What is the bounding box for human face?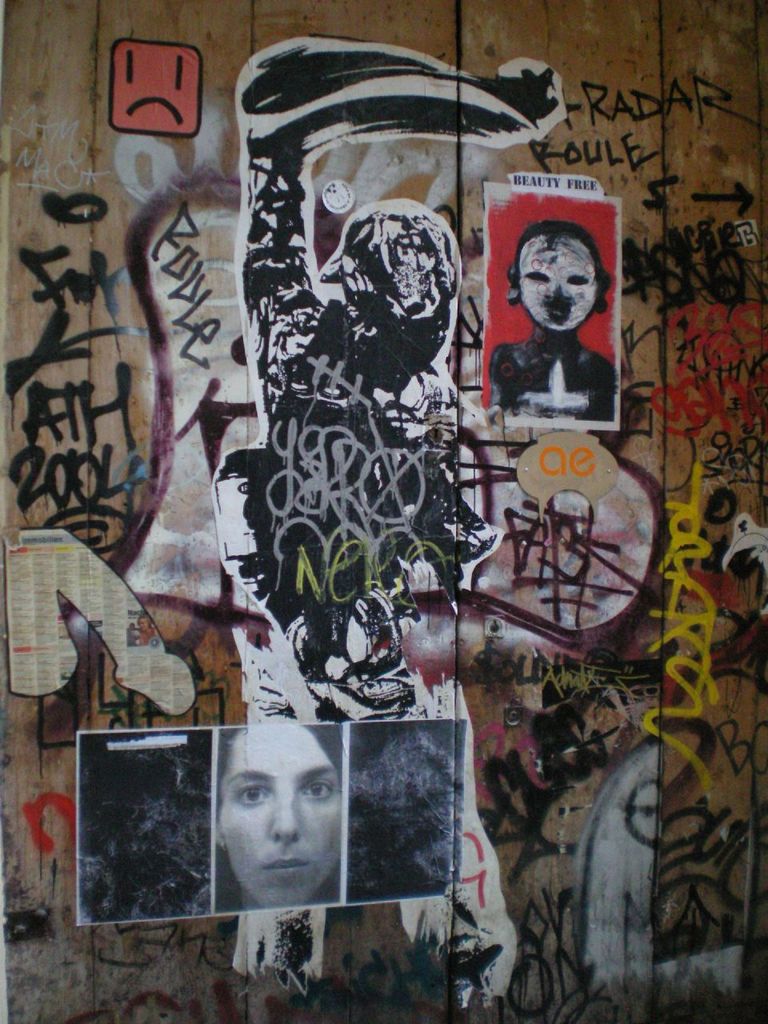
518,234,596,329.
